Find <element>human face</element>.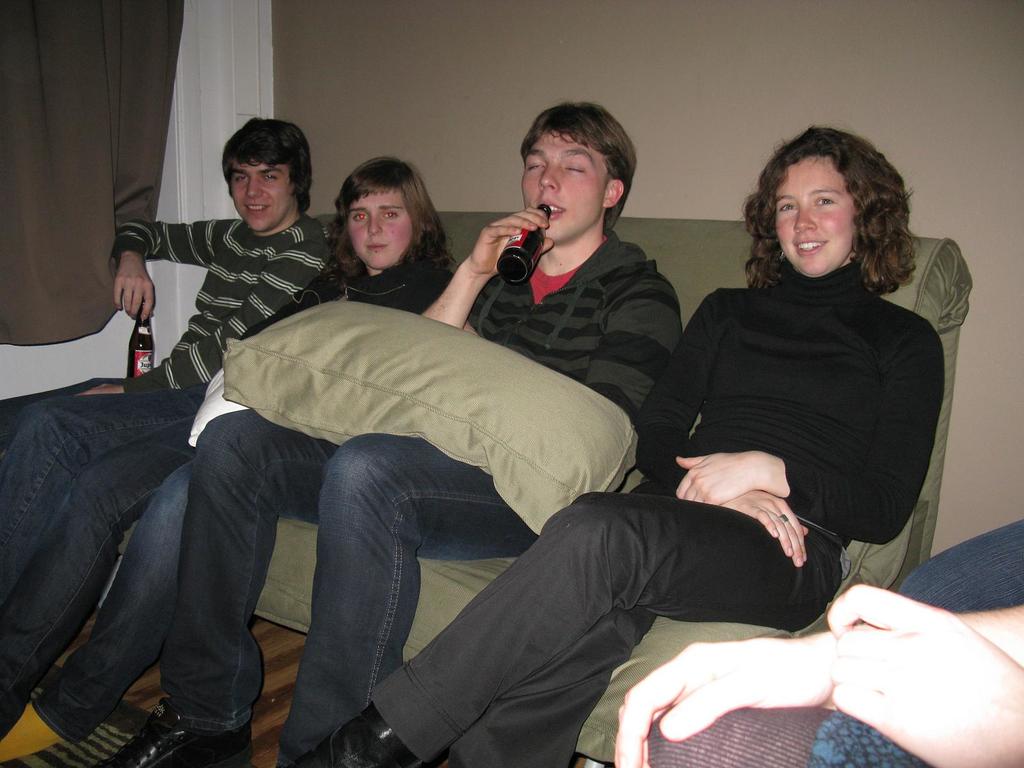
rect(520, 134, 607, 244).
